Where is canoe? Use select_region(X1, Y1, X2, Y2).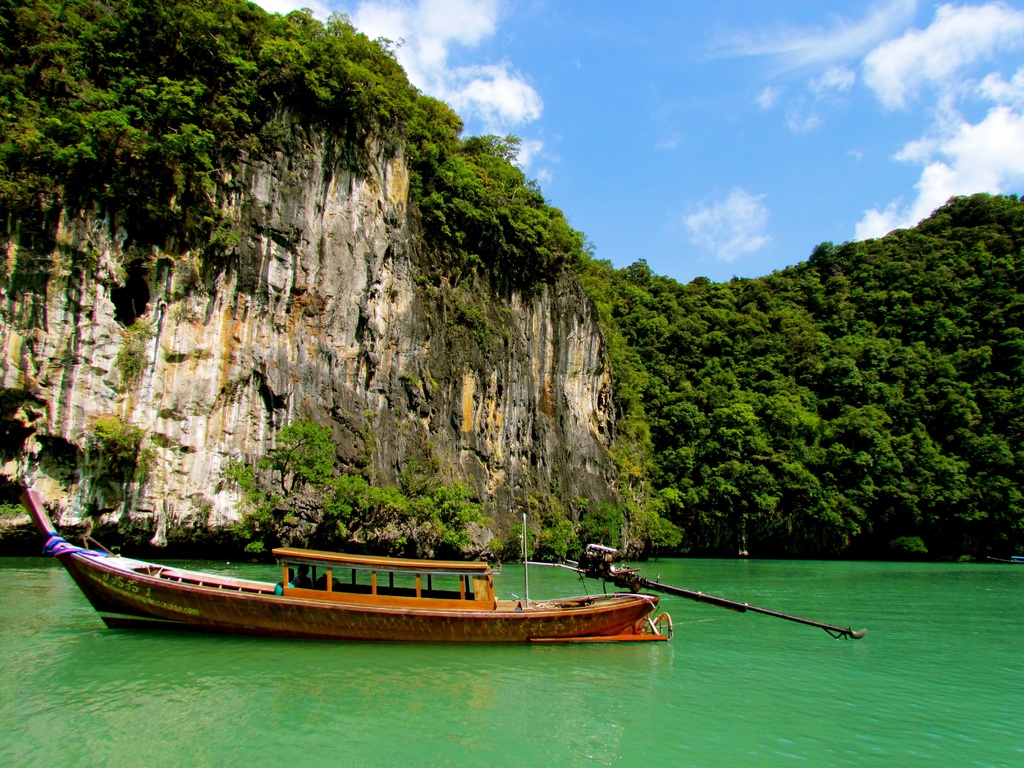
select_region(20, 538, 719, 655).
